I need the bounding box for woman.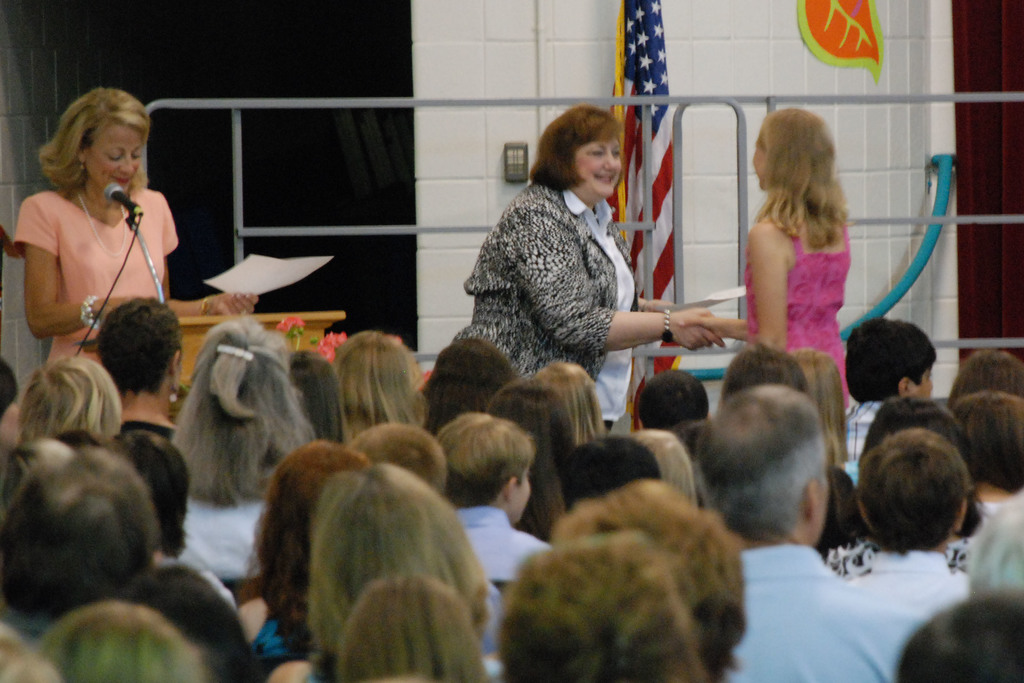
Here it is: 790:343:859:496.
